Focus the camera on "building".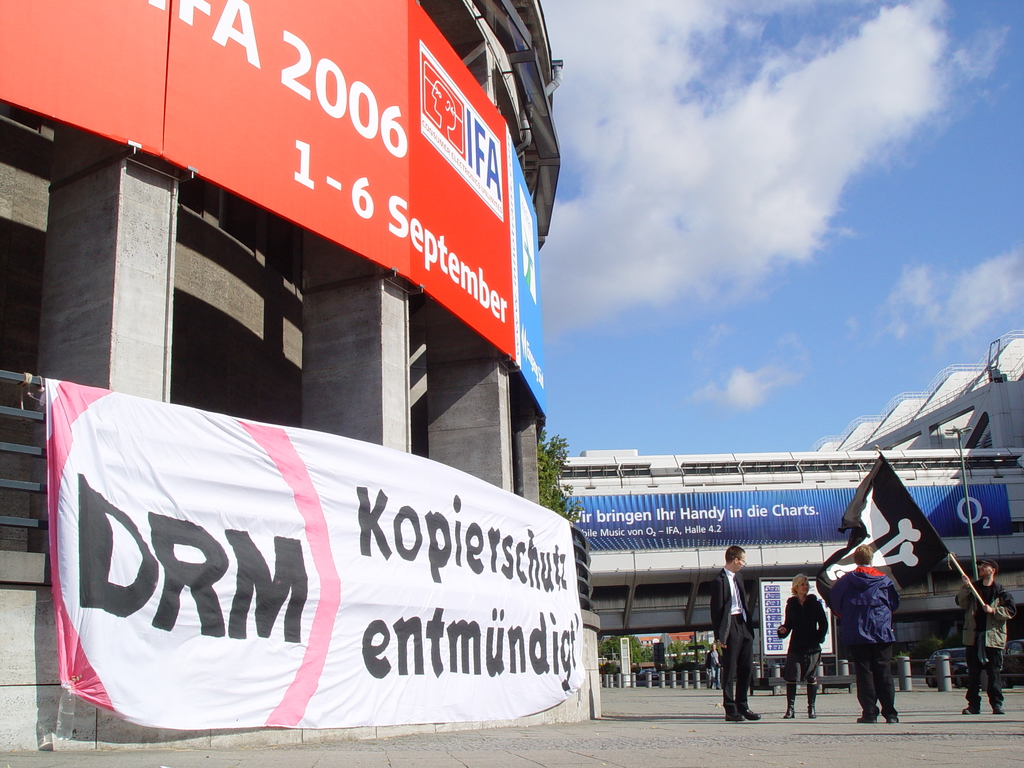
Focus region: detection(557, 335, 1023, 685).
